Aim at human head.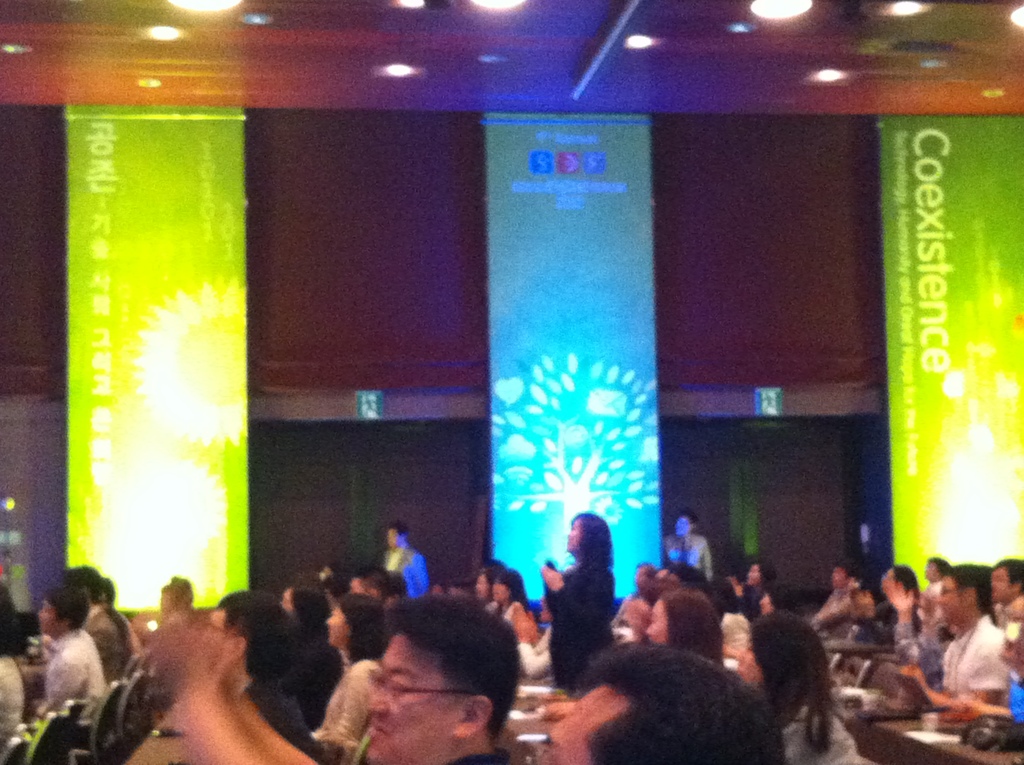
Aimed at Rect(566, 510, 611, 554).
